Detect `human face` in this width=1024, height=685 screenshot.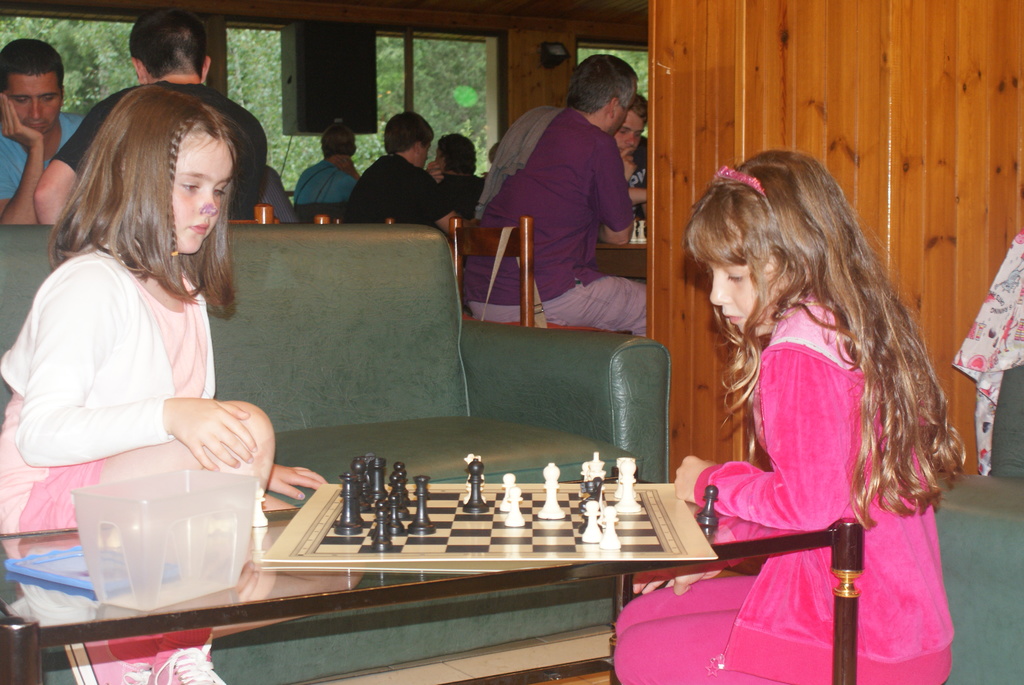
Detection: [x1=617, y1=101, x2=643, y2=164].
